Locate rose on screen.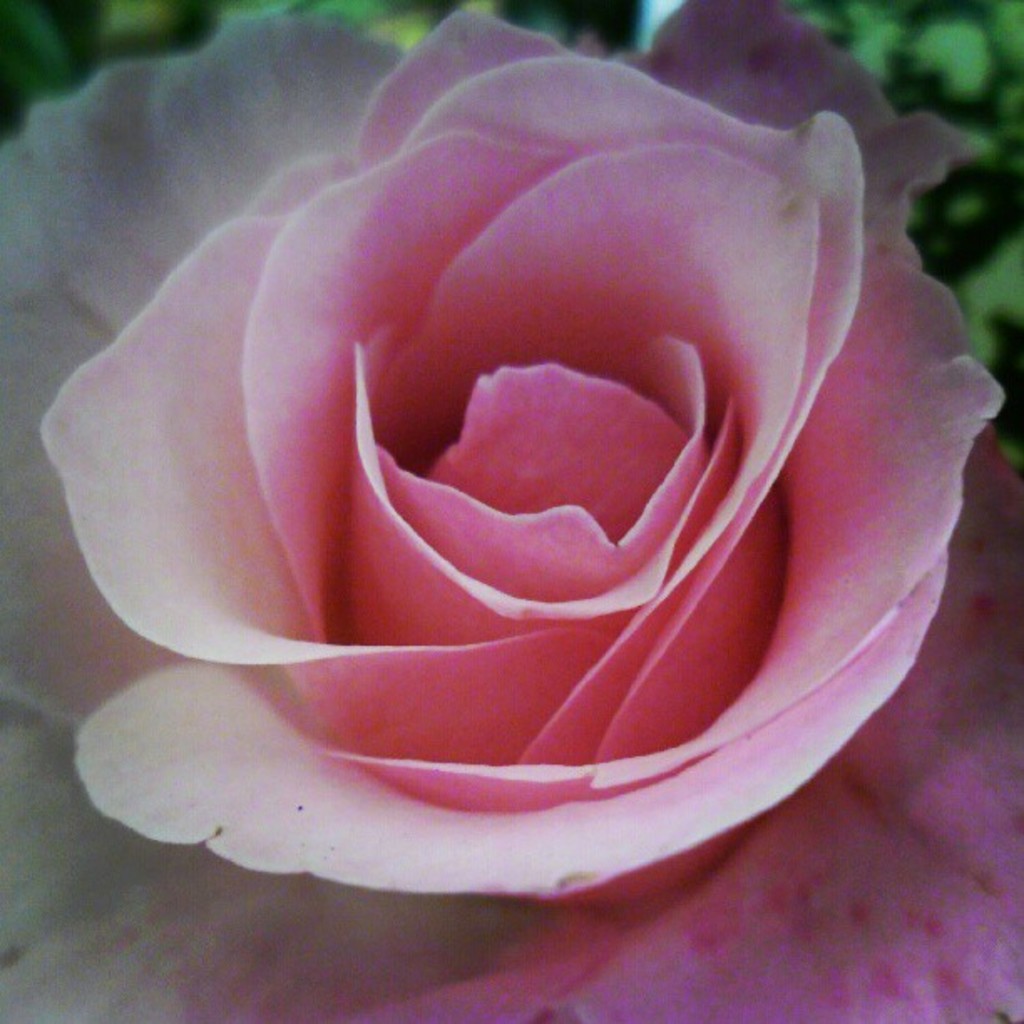
On screen at BBox(0, 0, 1022, 1022).
